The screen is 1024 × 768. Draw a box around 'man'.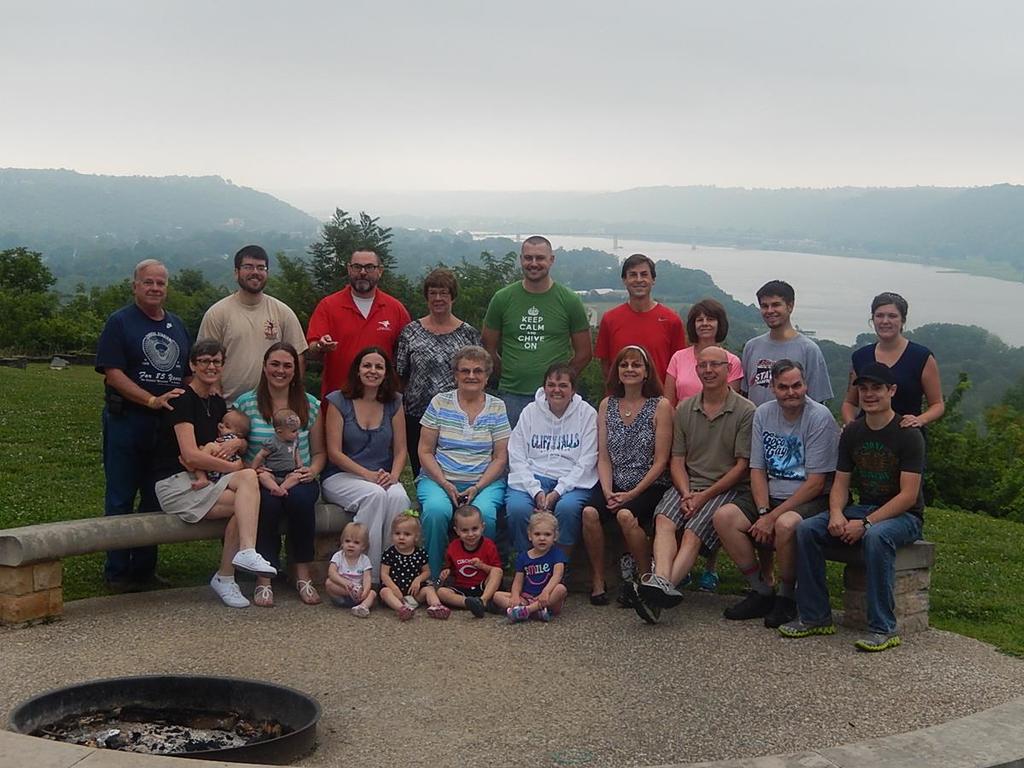
<region>311, 244, 412, 395</region>.
